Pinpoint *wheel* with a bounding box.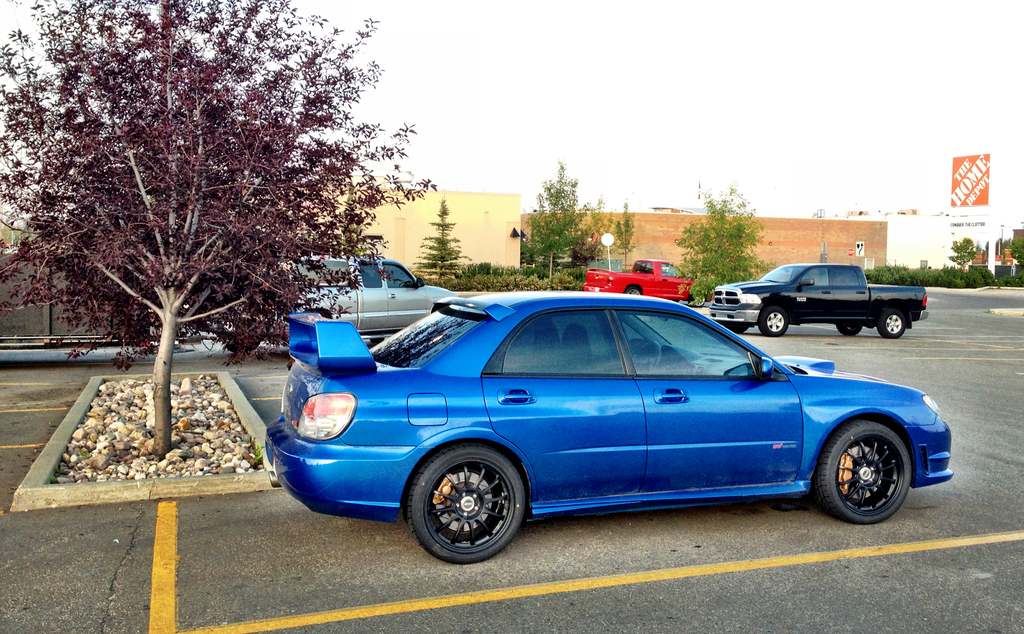
bbox=(755, 306, 792, 339).
